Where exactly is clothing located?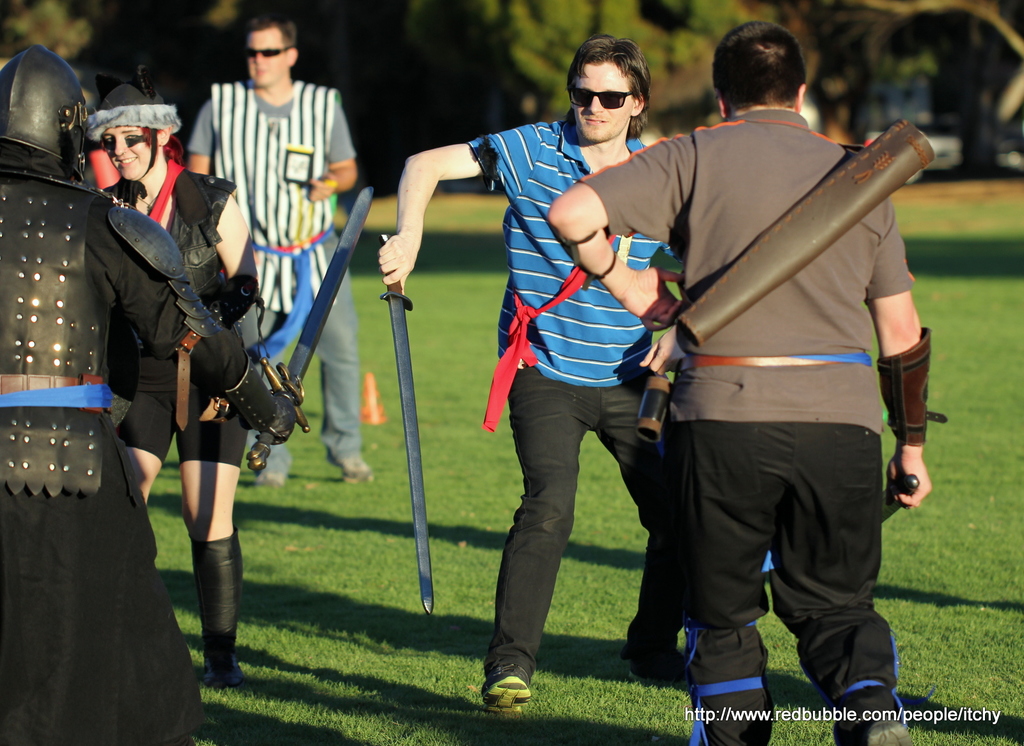
Its bounding box is bbox=(109, 157, 263, 479).
